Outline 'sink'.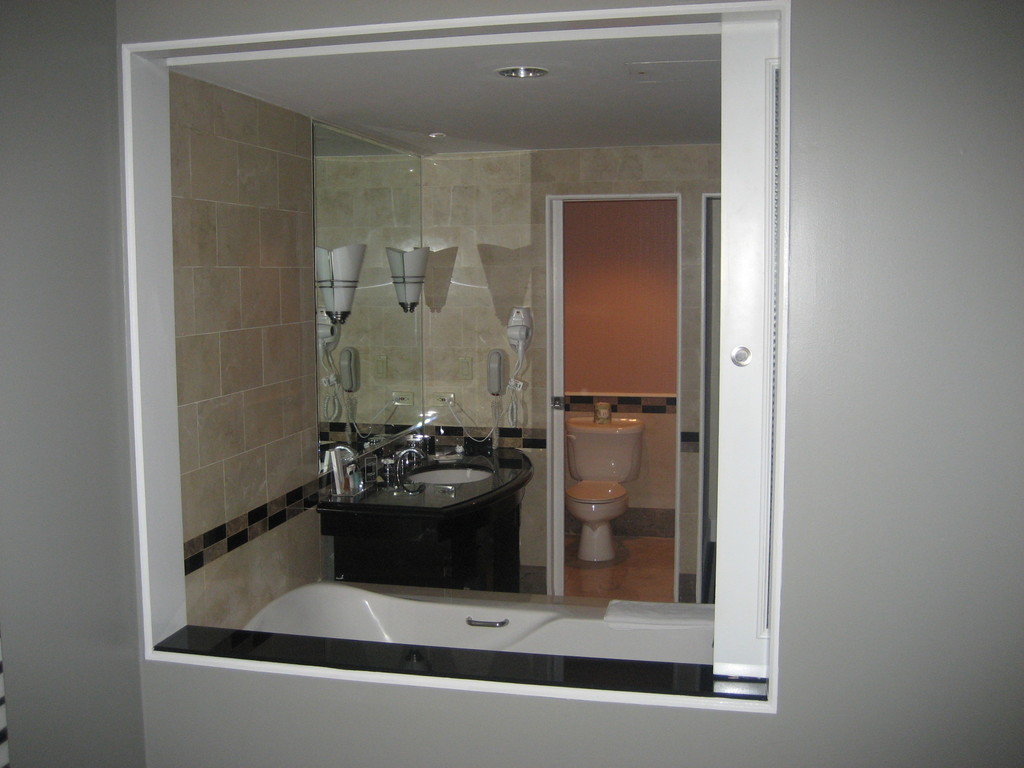
Outline: [184, 397, 588, 644].
